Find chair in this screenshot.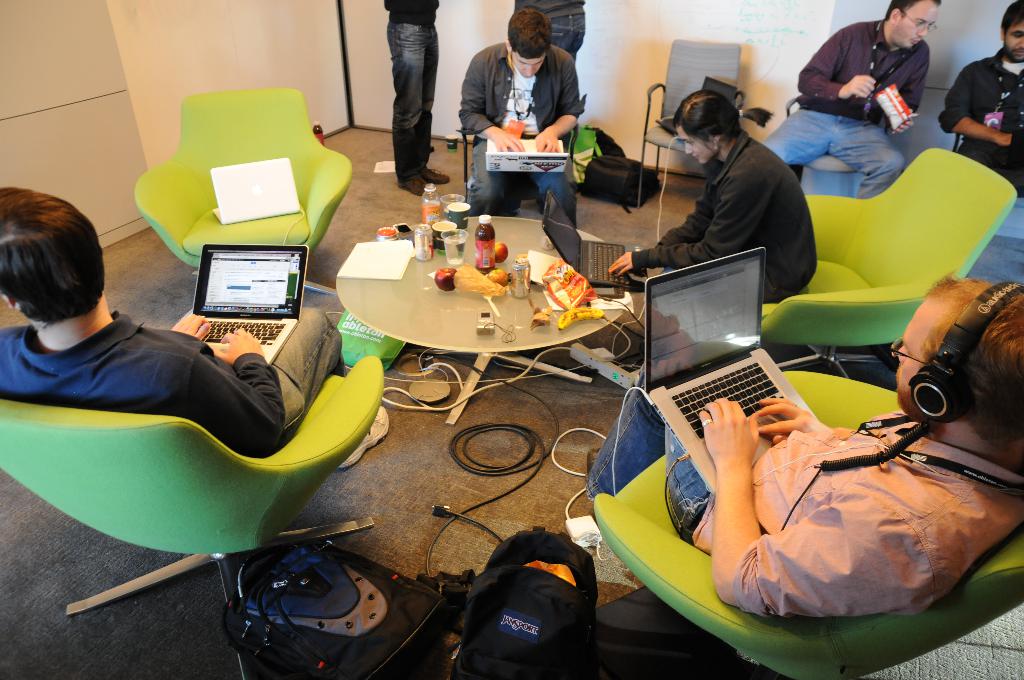
The bounding box for chair is box=[590, 369, 1023, 679].
